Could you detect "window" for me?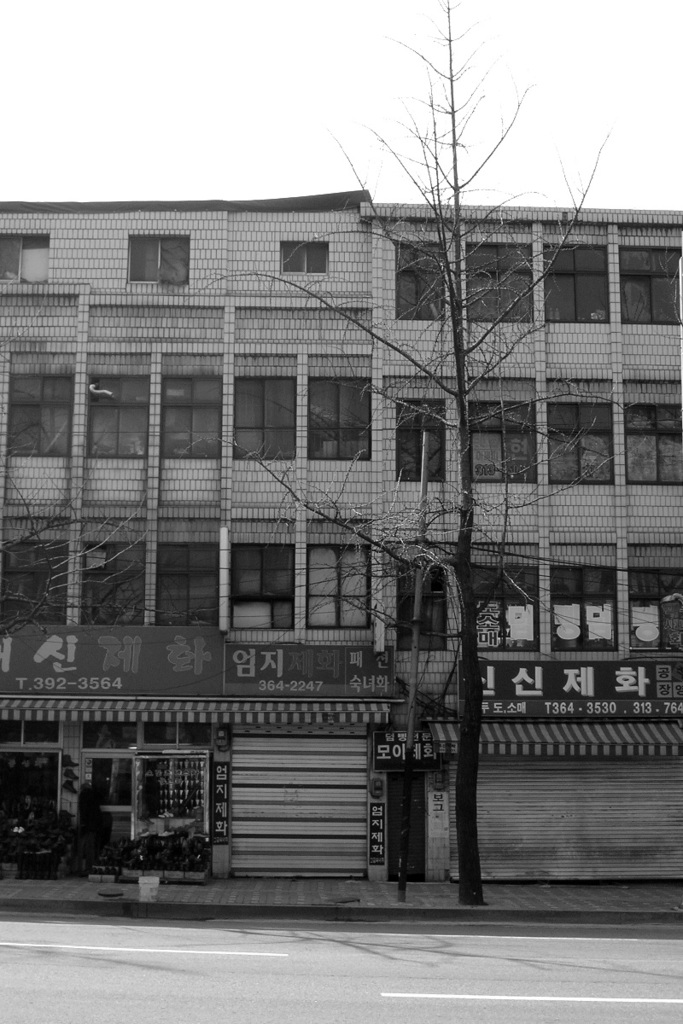
Detection result: (228,366,400,463).
